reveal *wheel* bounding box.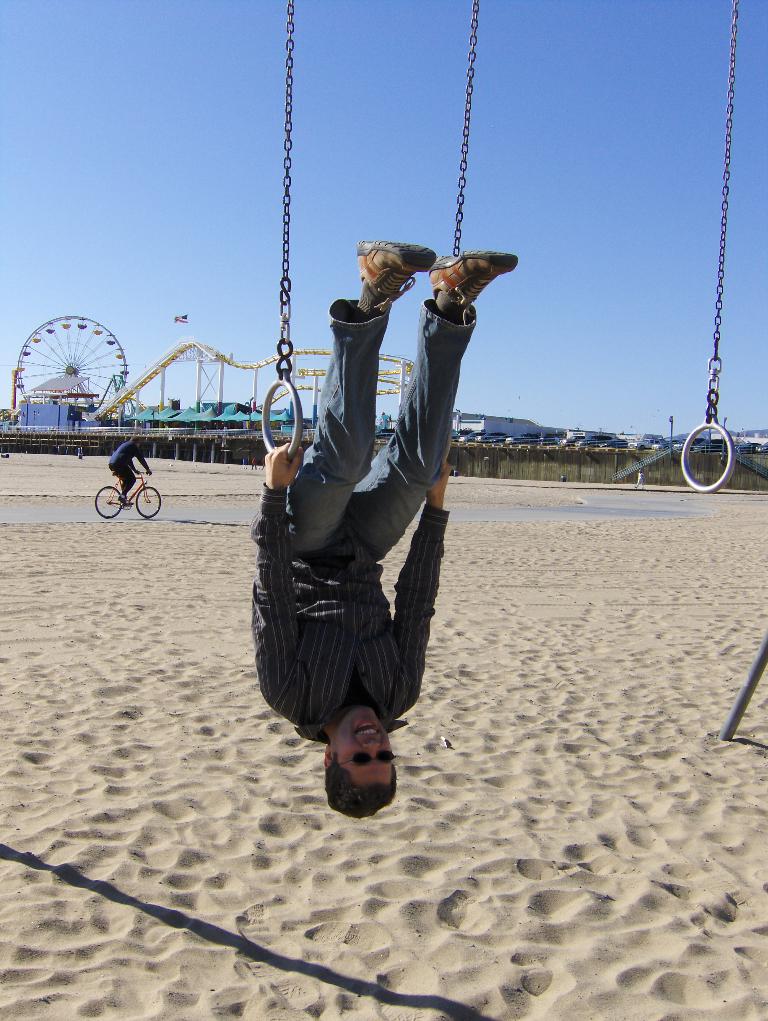
Revealed: box(14, 296, 123, 399).
